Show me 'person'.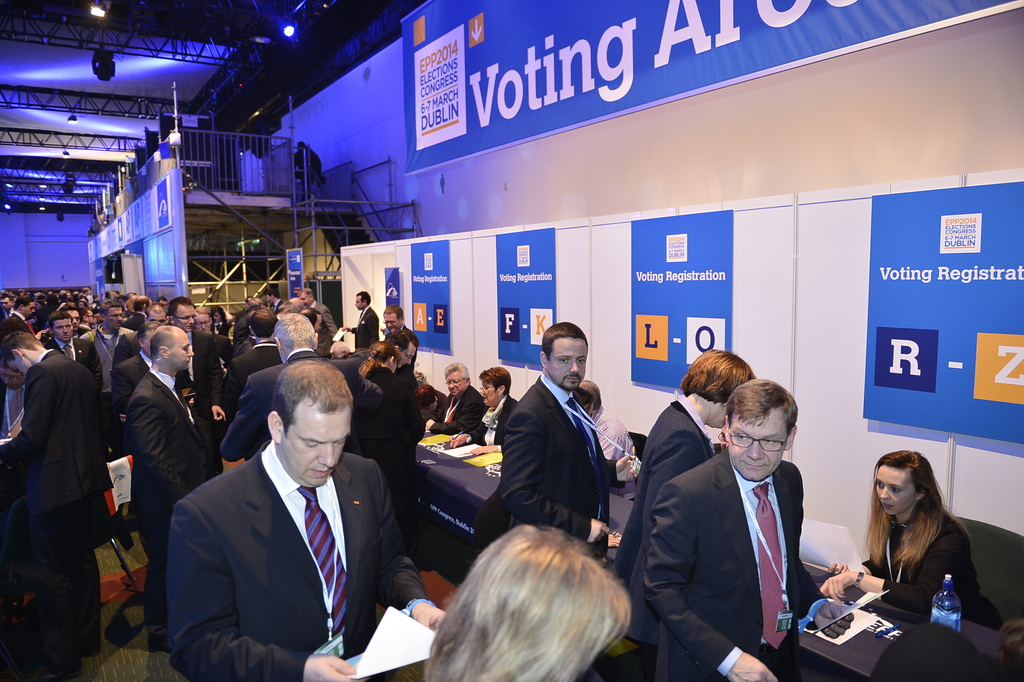
'person' is here: <bbox>33, 290, 54, 324</bbox>.
